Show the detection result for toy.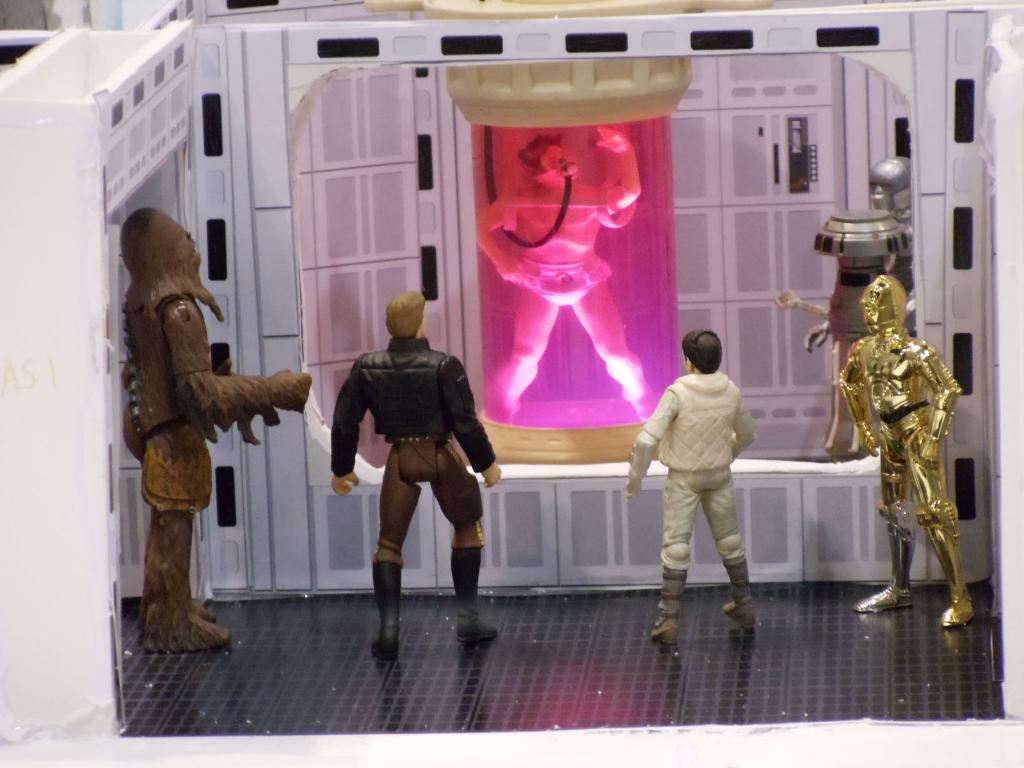
(left=102, top=196, right=299, bottom=668).
